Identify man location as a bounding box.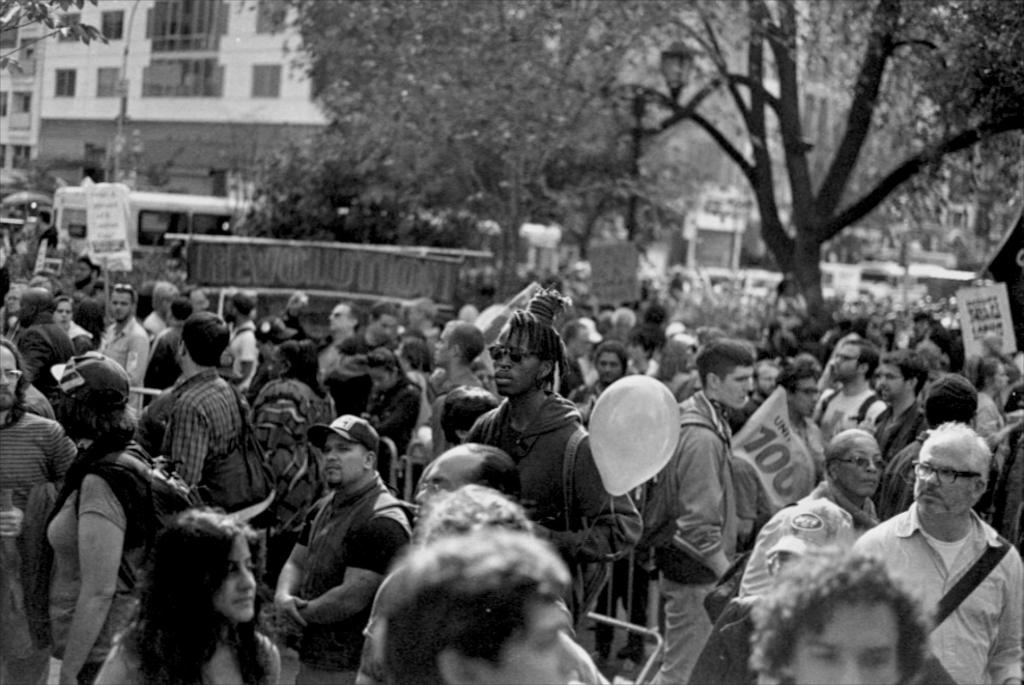
box(218, 290, 260, 398).
